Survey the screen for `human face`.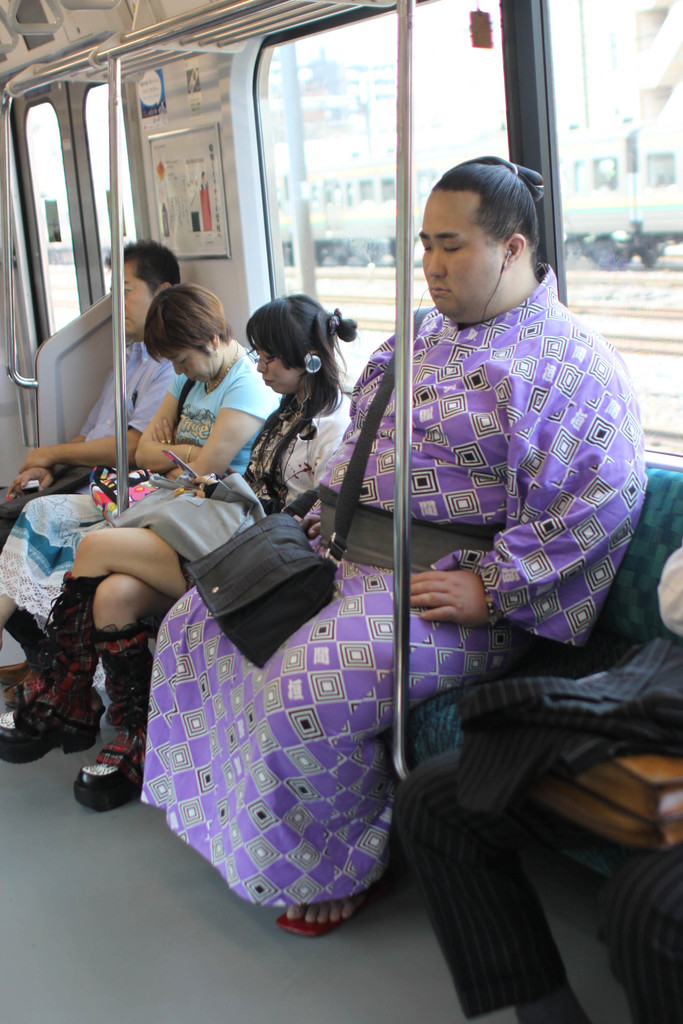
Survey found: (x1=121, y1=260, x2=151, y2=332).
